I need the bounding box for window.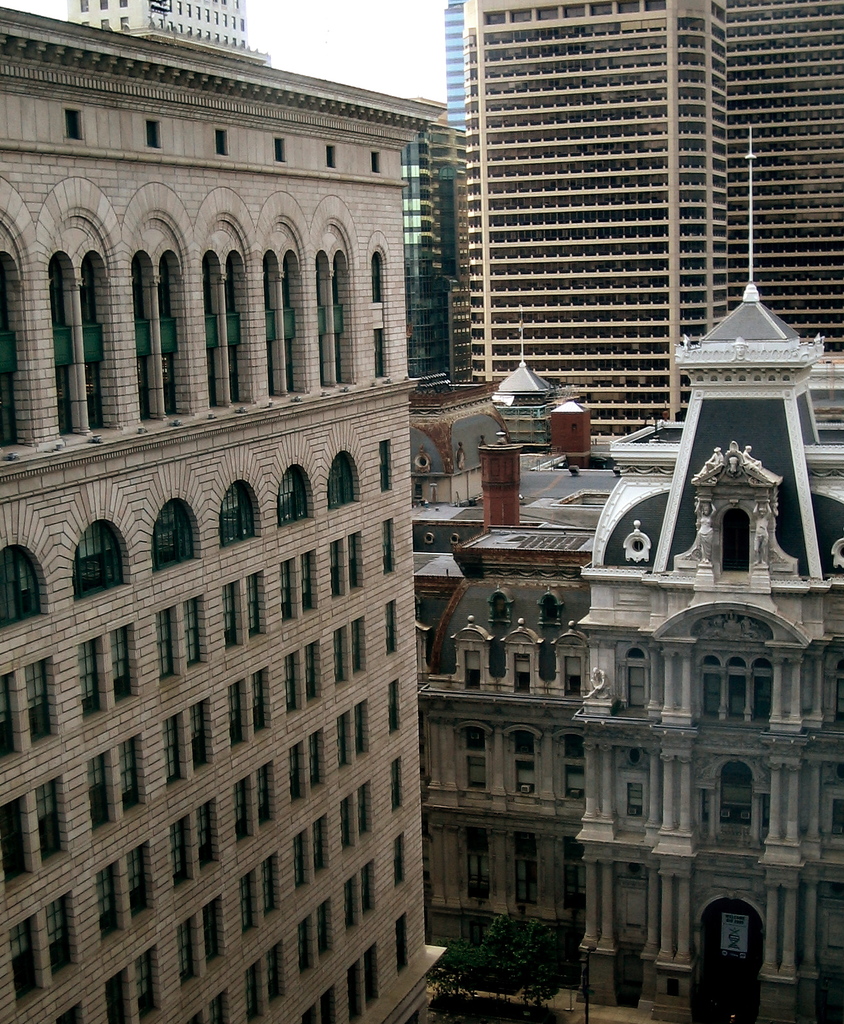
Here it is: bbox=[200, 257, 216, 406].
